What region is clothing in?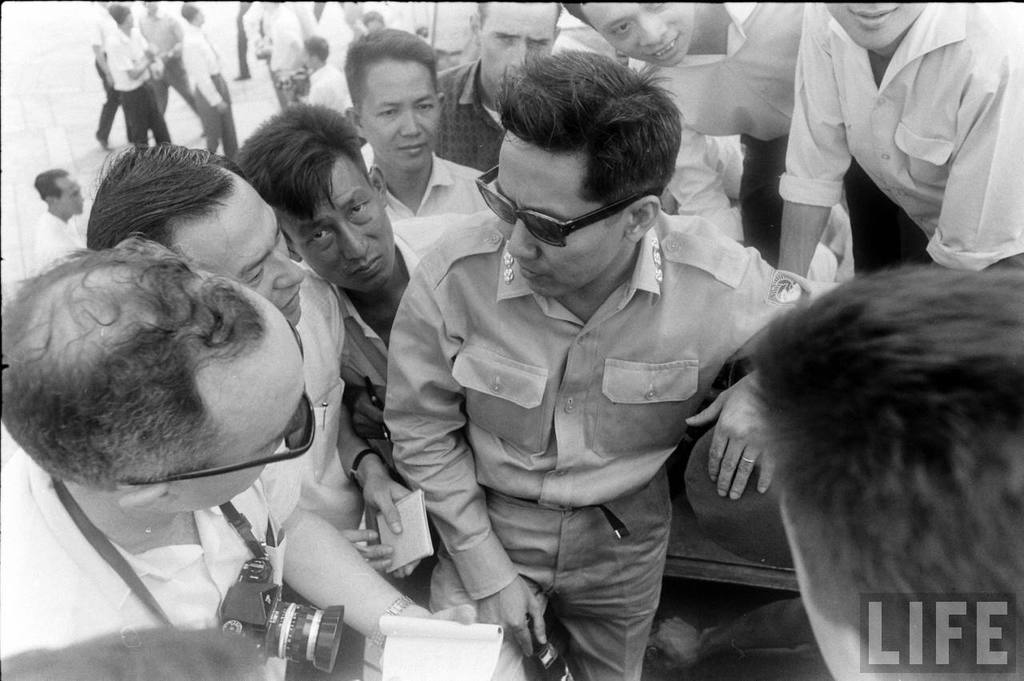
(250, 0, 330, 110).
